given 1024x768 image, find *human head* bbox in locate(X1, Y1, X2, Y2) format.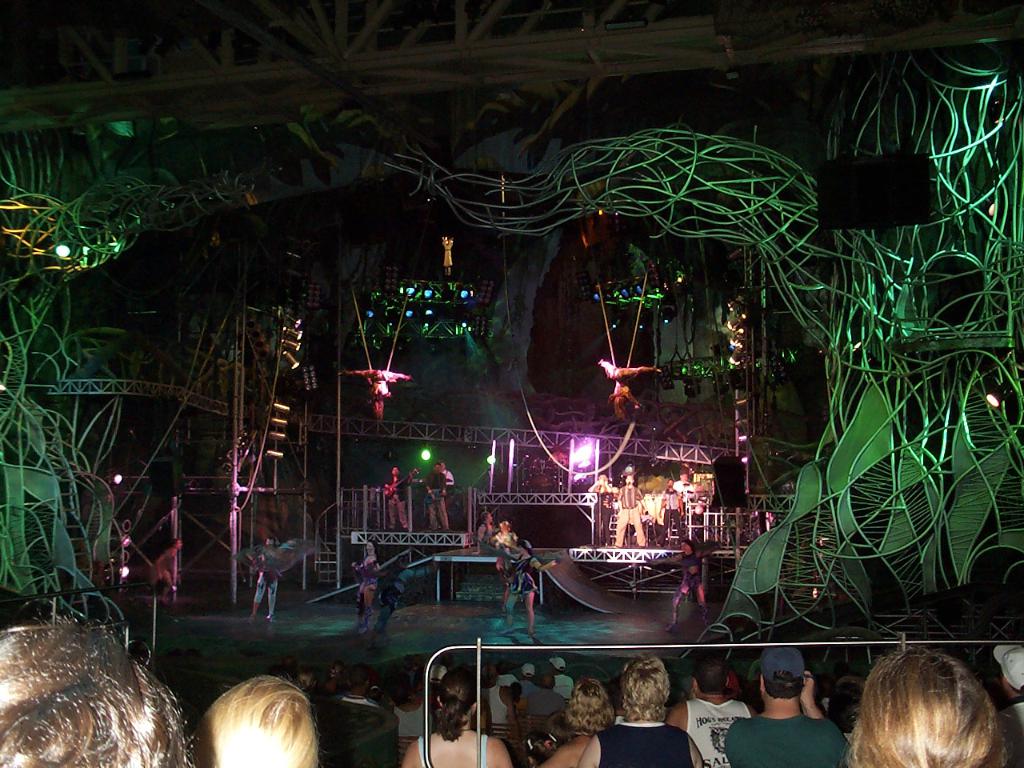
locate(514, 540, 530, 558).
